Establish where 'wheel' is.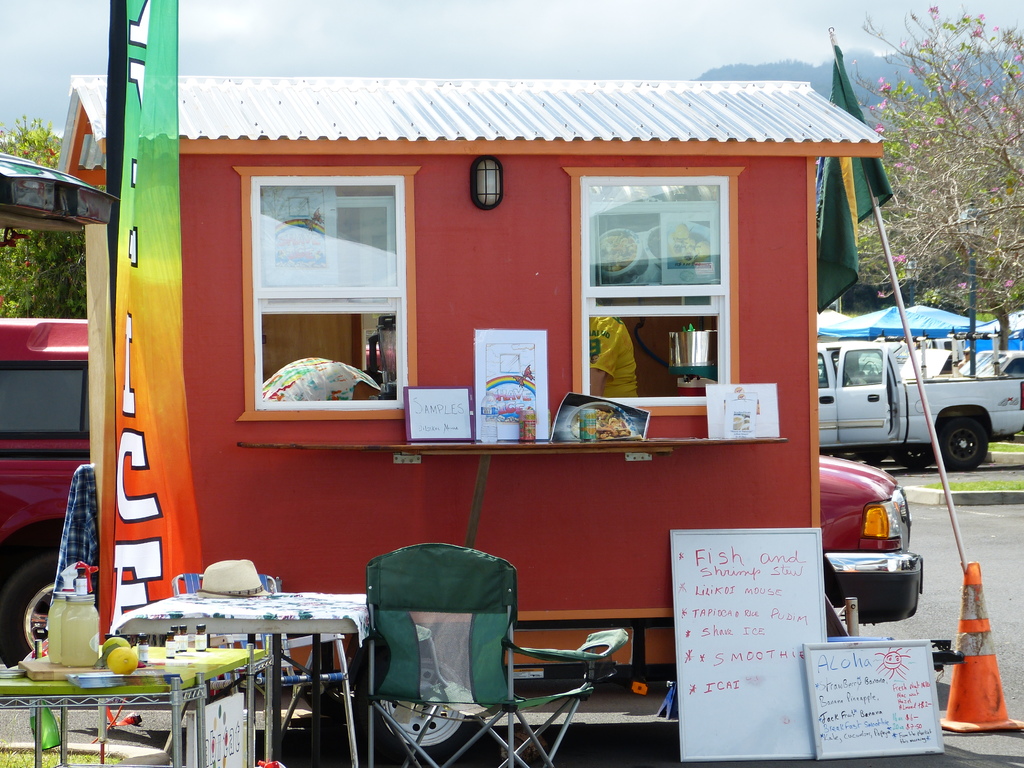
Established at bbox=(0, 549, 65, 668).
